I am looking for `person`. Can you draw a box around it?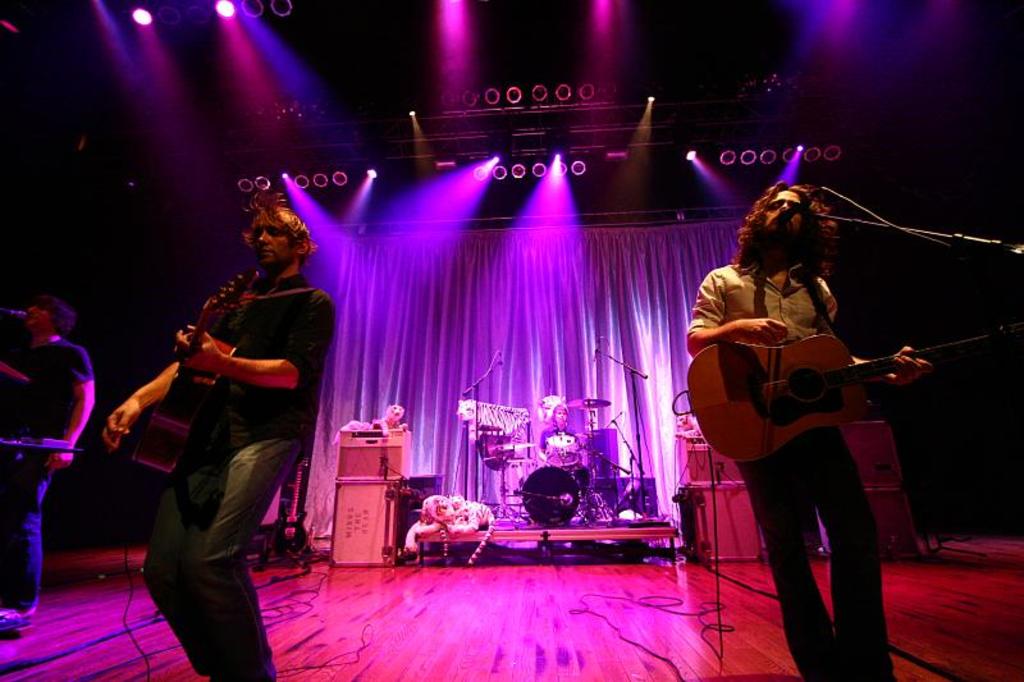
Sure, the bounding box is 534, 399, 573, 454.
